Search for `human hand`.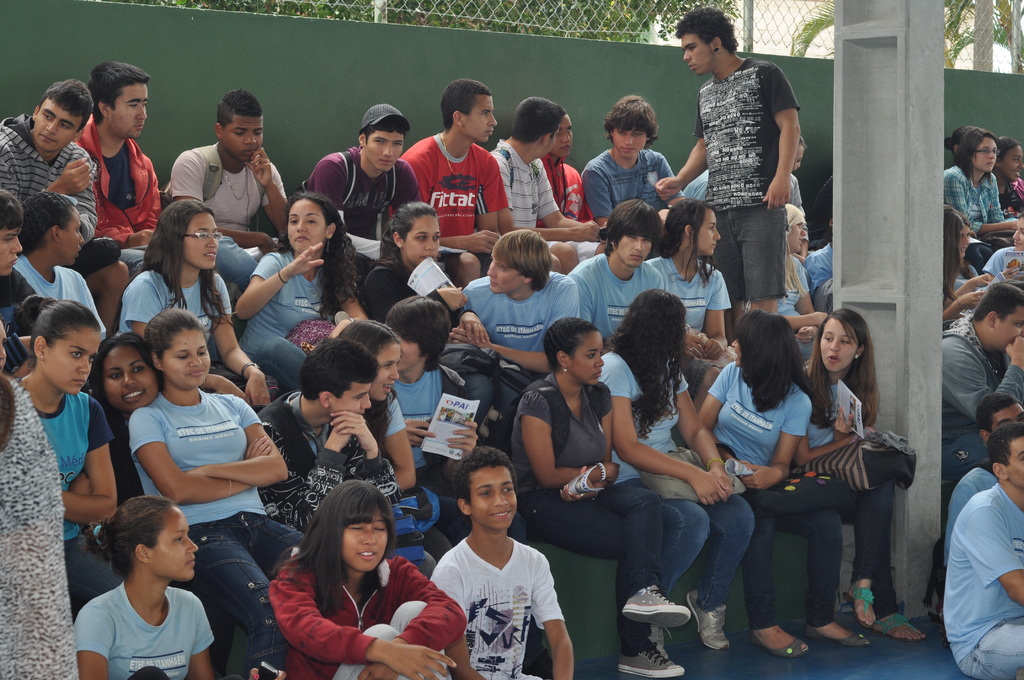
Found at crop(216, 376, 243, 398).
